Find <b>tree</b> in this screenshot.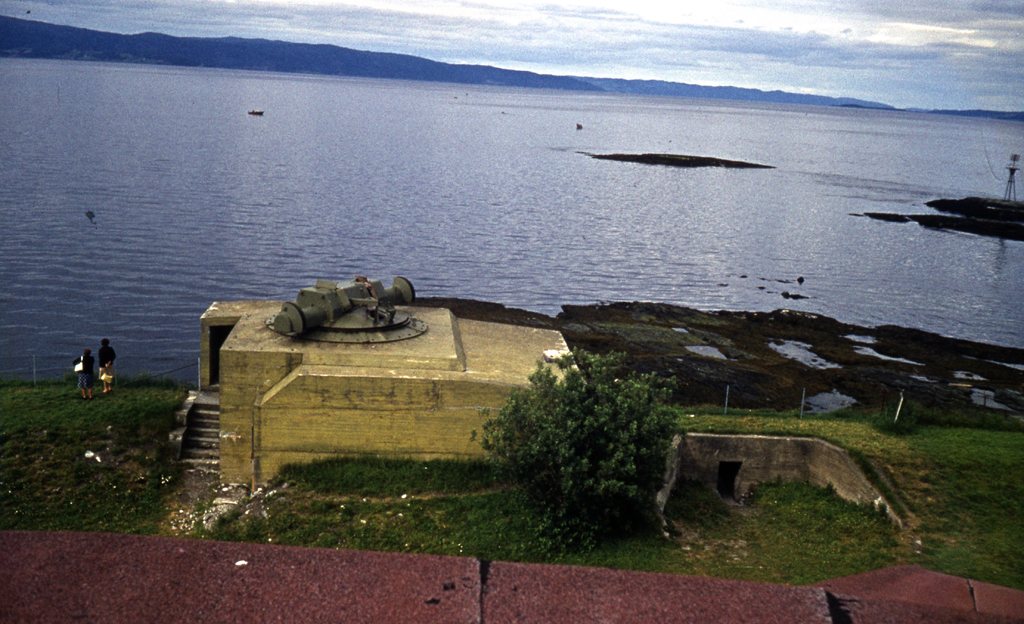
The bounding box for <b>tree</b> is [x1=469, y1=349, x2=684, y2=515].
